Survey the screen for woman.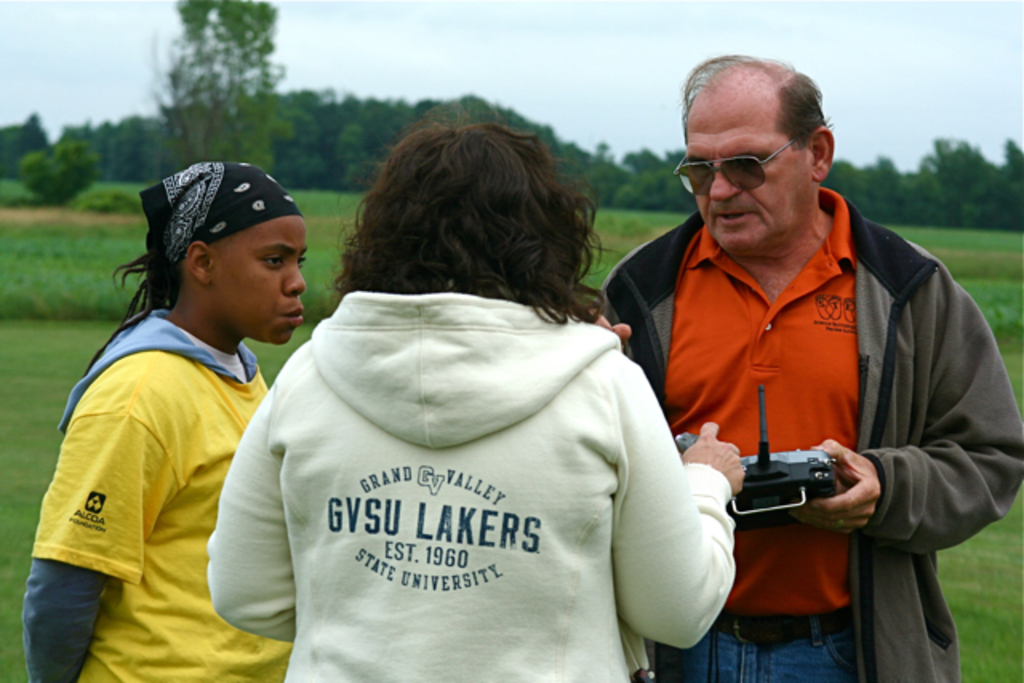
Survey found: [14,155,314,681].
